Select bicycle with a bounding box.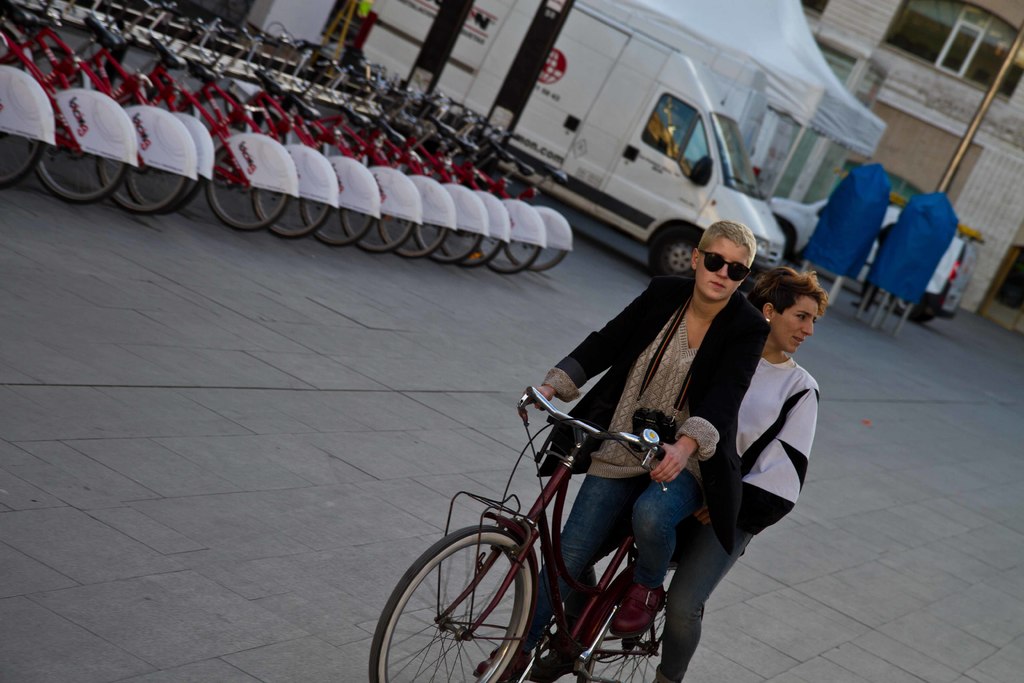
<region>0, 0, 58, 186</region>.
